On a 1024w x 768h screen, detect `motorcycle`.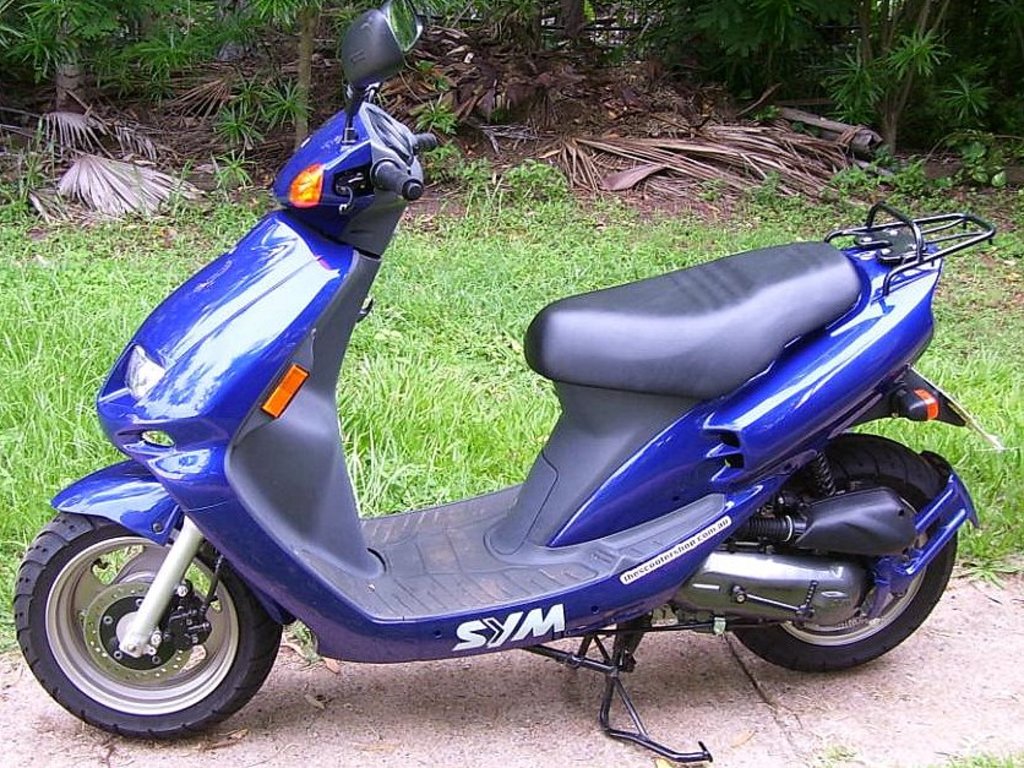
l=12, t=11, r=1007, b=761.
